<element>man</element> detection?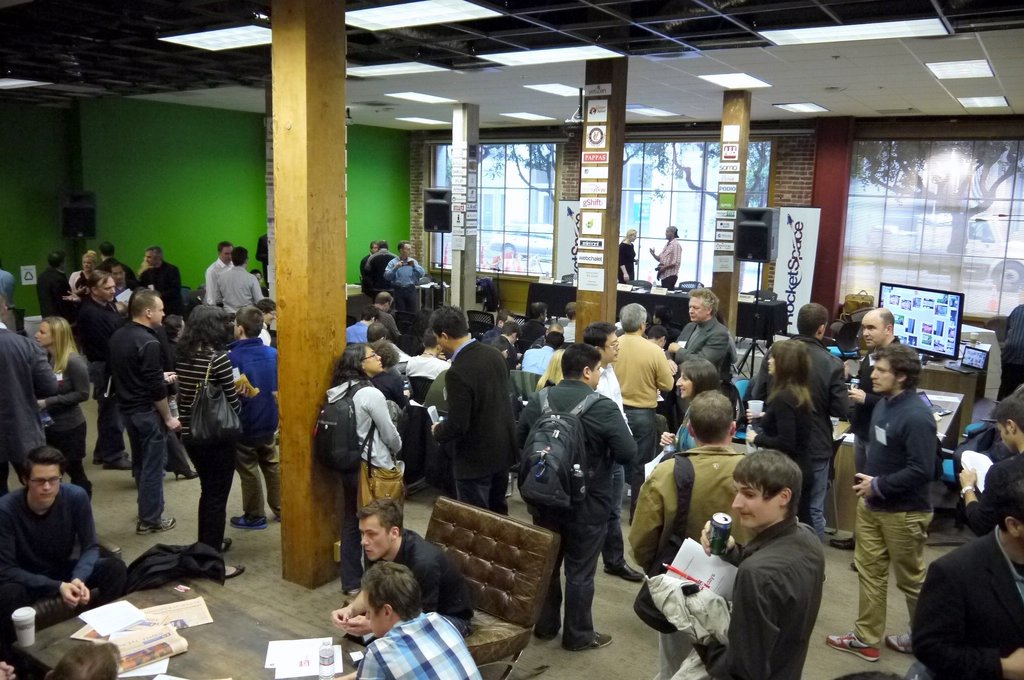
bbox(753, 298, 851, 540)
